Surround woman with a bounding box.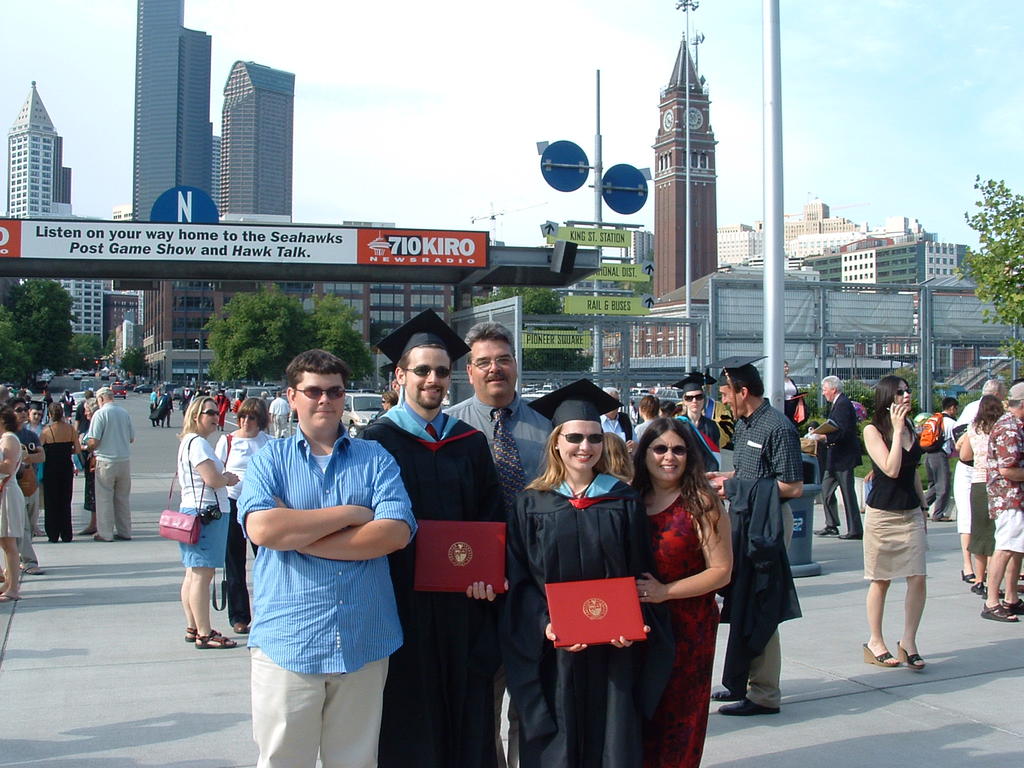
box(216, 396, 278, 634).
